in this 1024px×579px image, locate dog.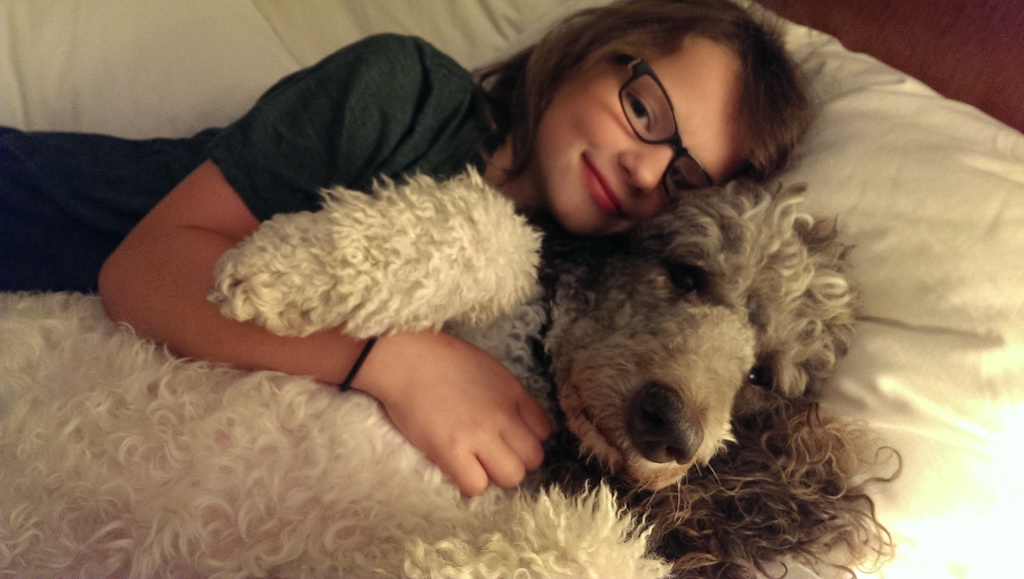
Bounding box: <bbox>0, 176, 906, 578</bbox>.
